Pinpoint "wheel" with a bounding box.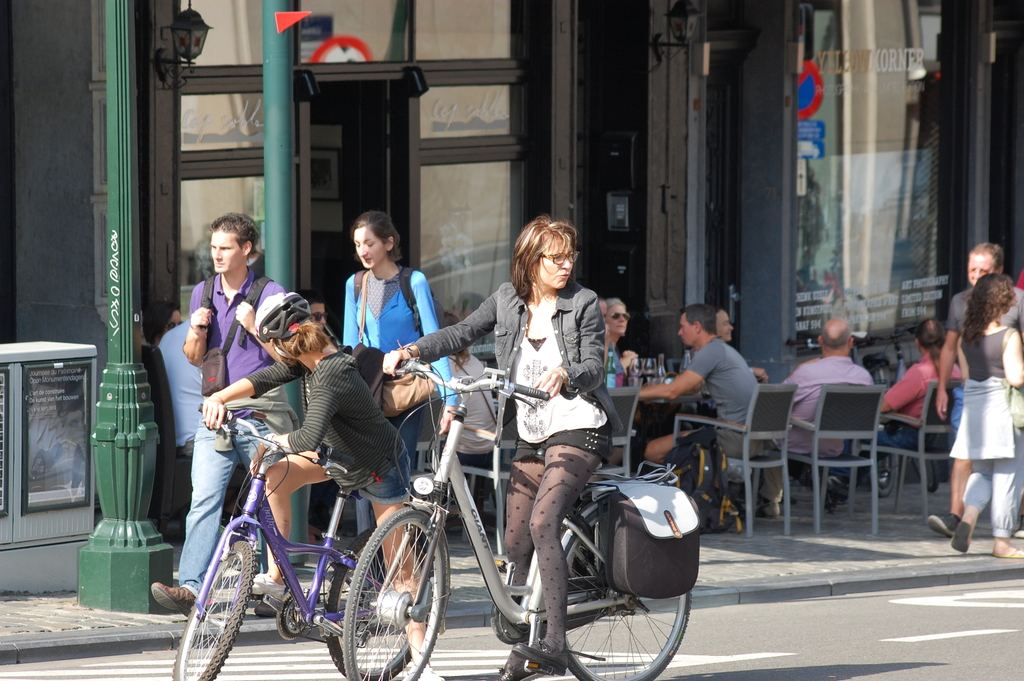
left=560, top=511, right=695, bottom=680.
